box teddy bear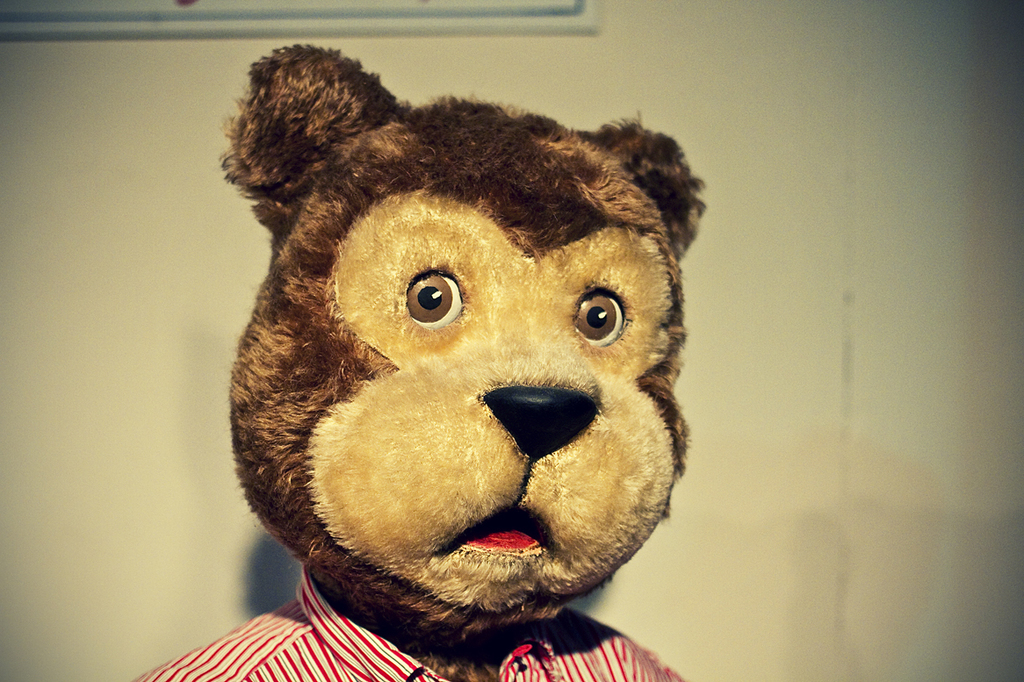
left=227, top=38, right=704, bottom=679
